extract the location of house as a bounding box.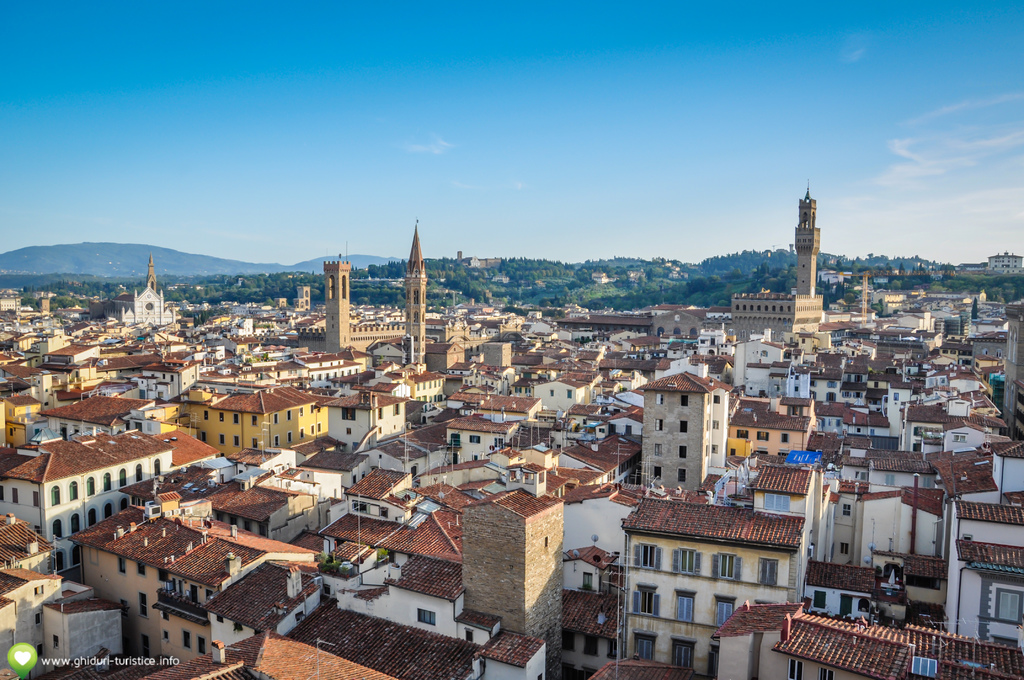
x1=844 y1=353 x2=872 y2=387.
